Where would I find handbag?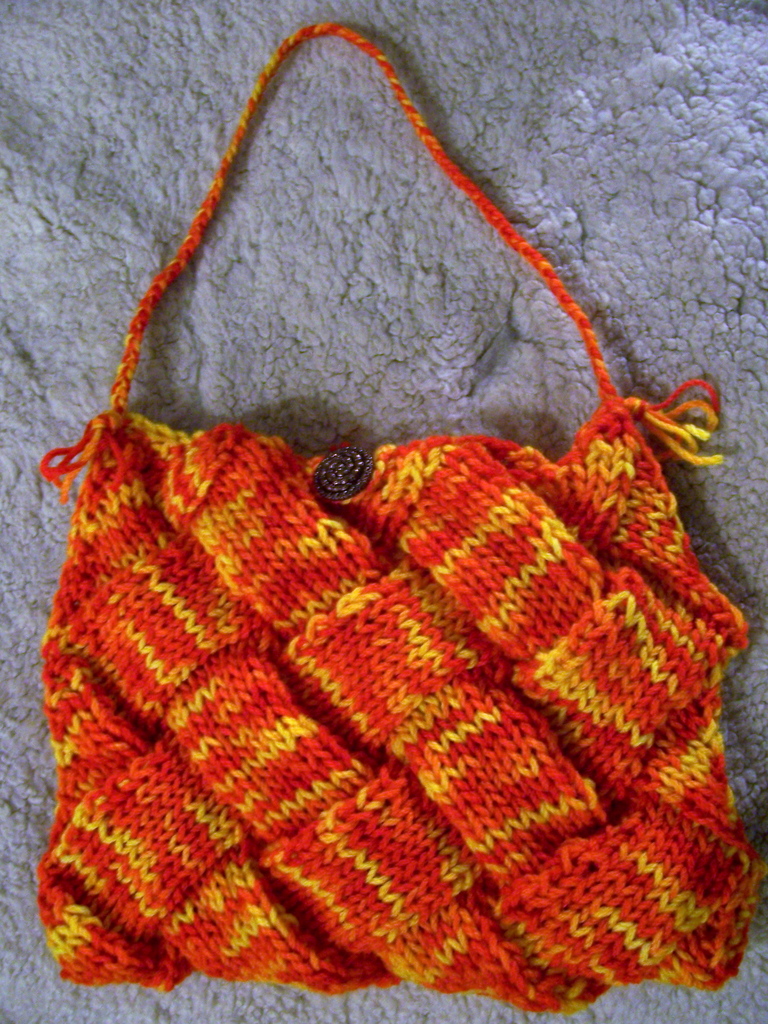
At {"x1": 36, "y1": 24, "x2": 764, "y2": 1014}.
